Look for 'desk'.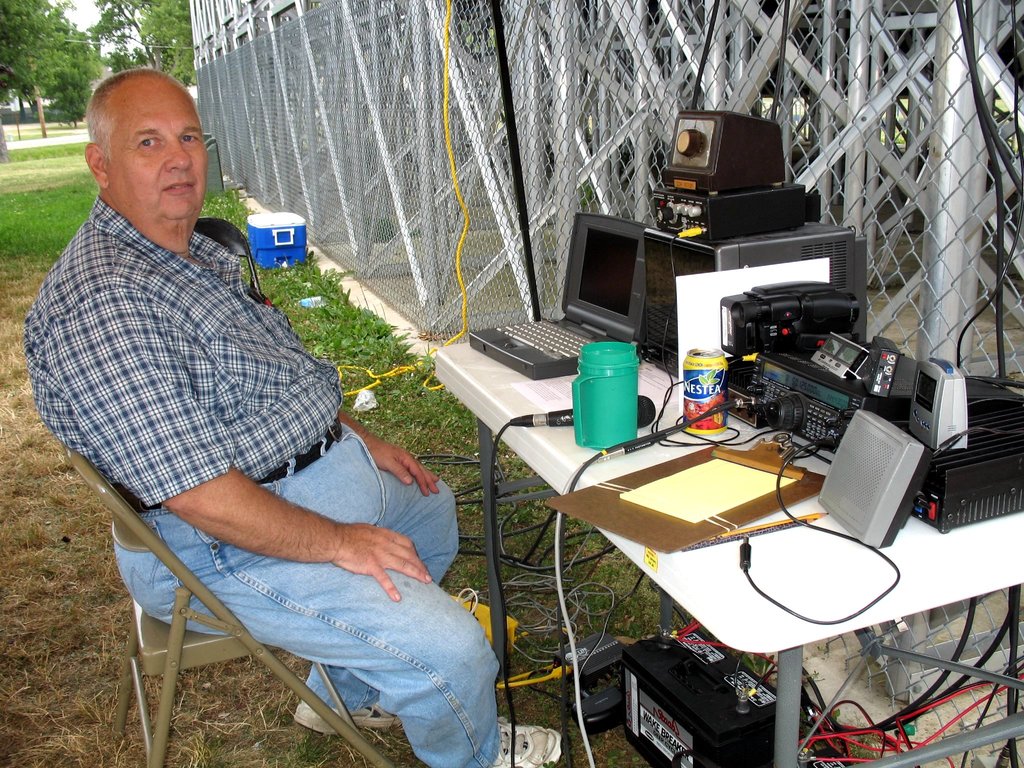
Found: <box>319,278,998,753</box>.
